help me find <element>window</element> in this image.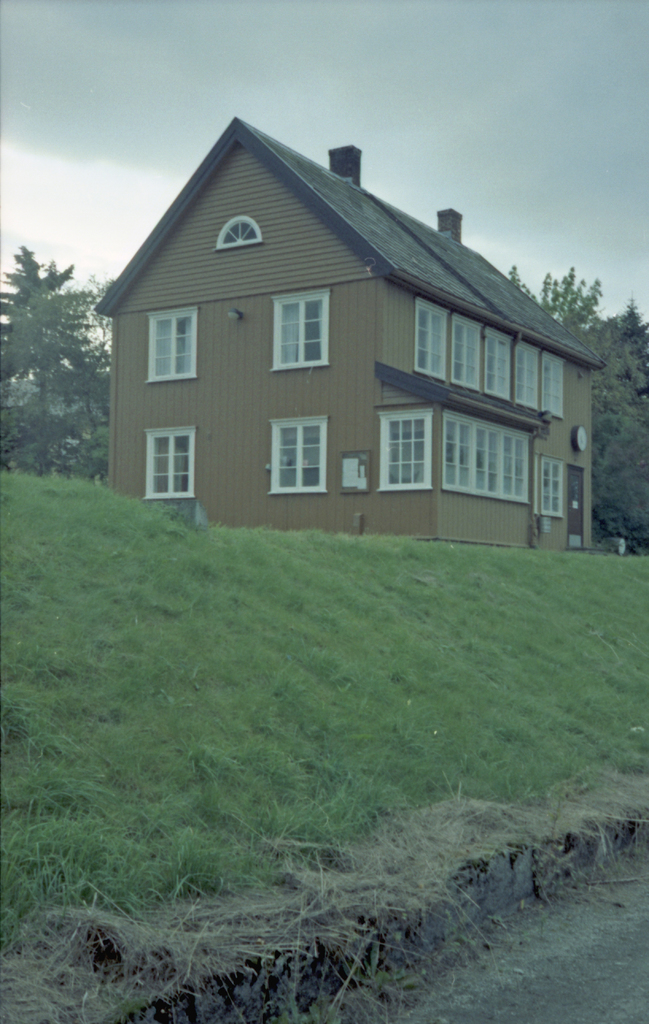
Found it: 415 299 450 376.
